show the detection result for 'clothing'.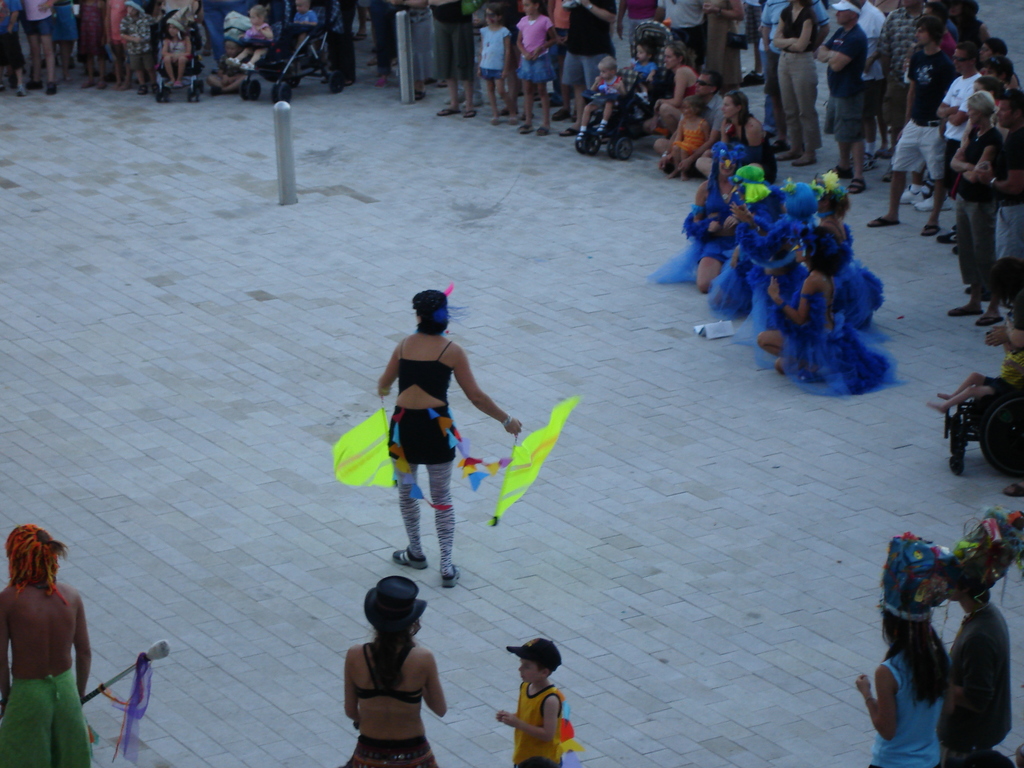
box(294, 10, 317, 34).
